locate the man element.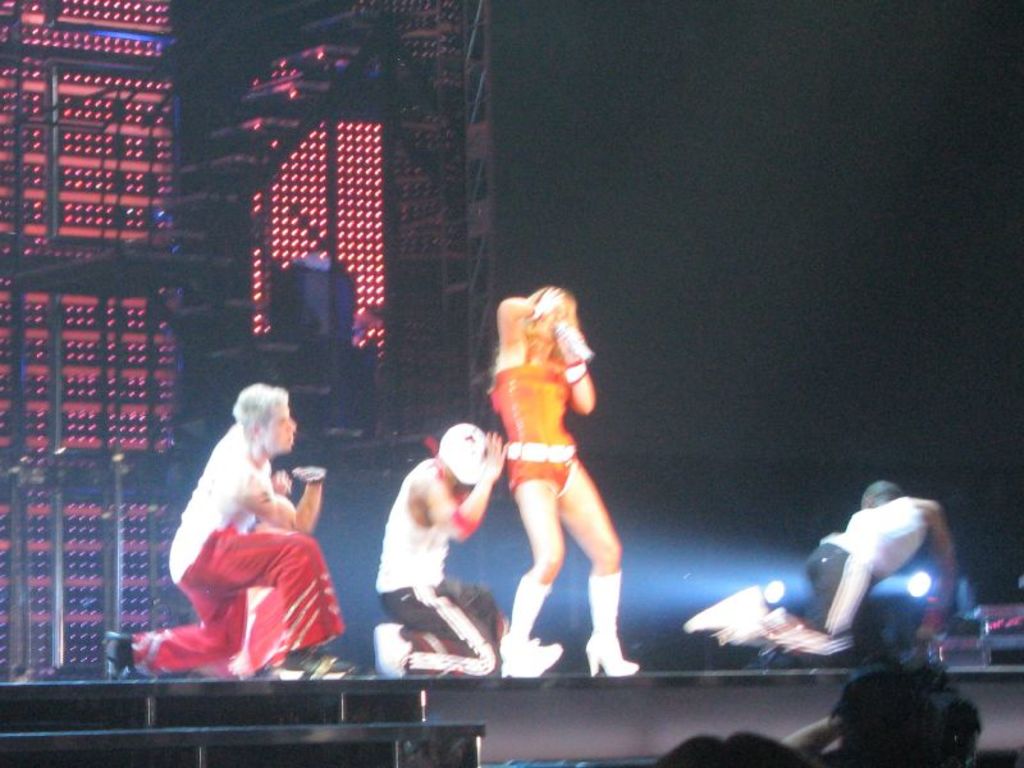
Element bbox: select_region(152, 369, 346, 698).
